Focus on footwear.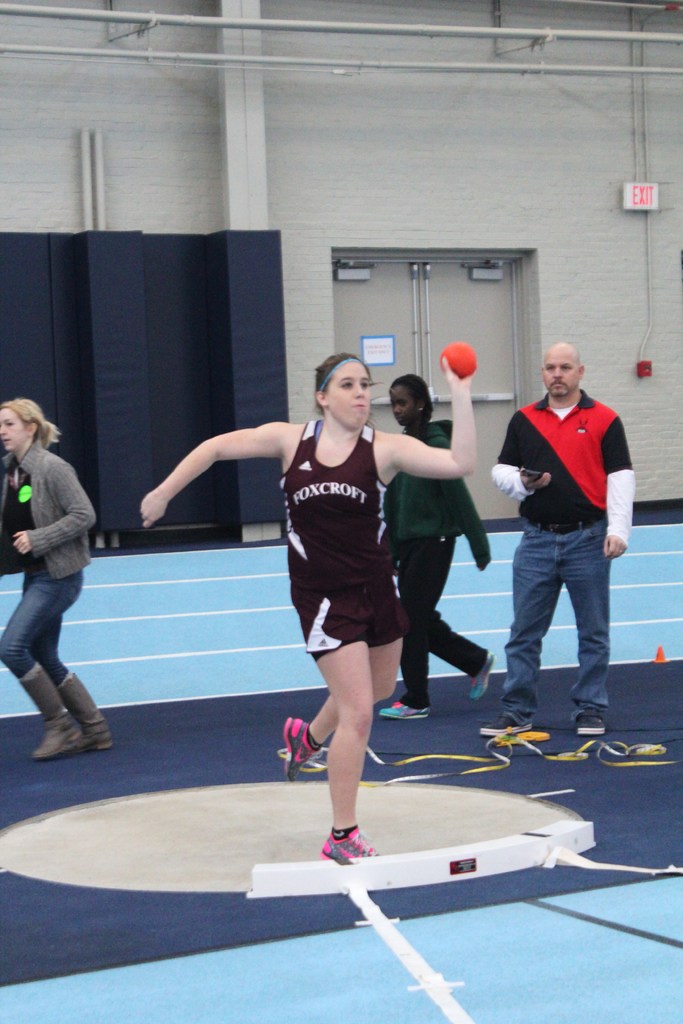
Focused at box(281, 715, 317, 785).
